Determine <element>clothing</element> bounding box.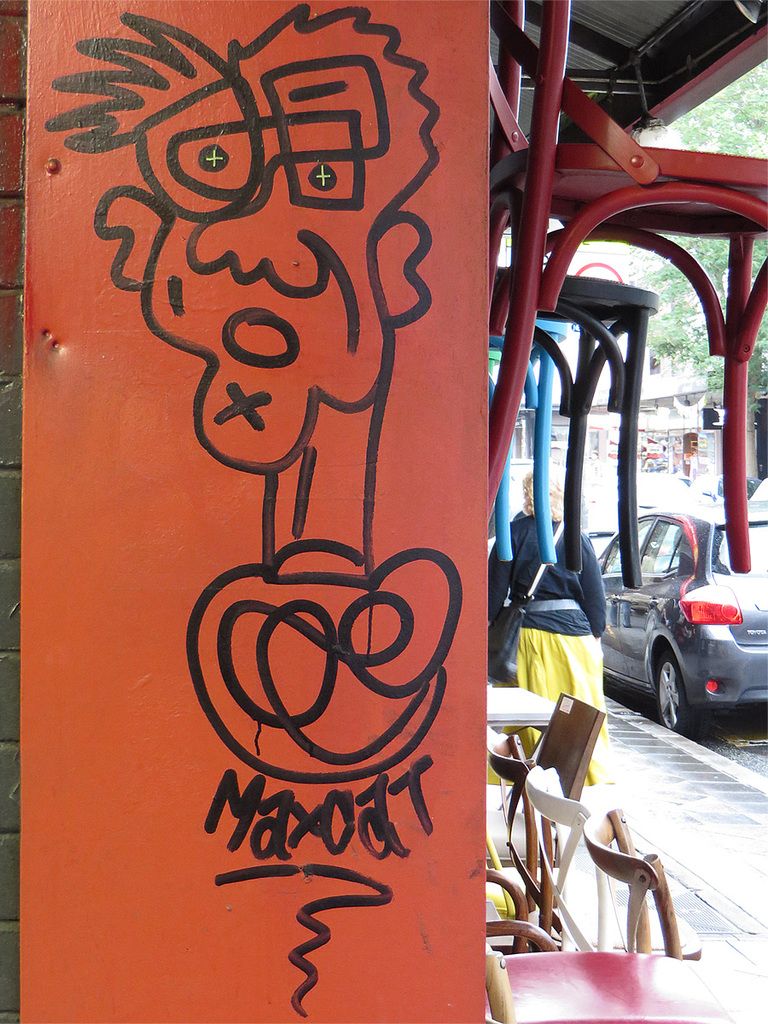
Determined: 474,498,642,815.
